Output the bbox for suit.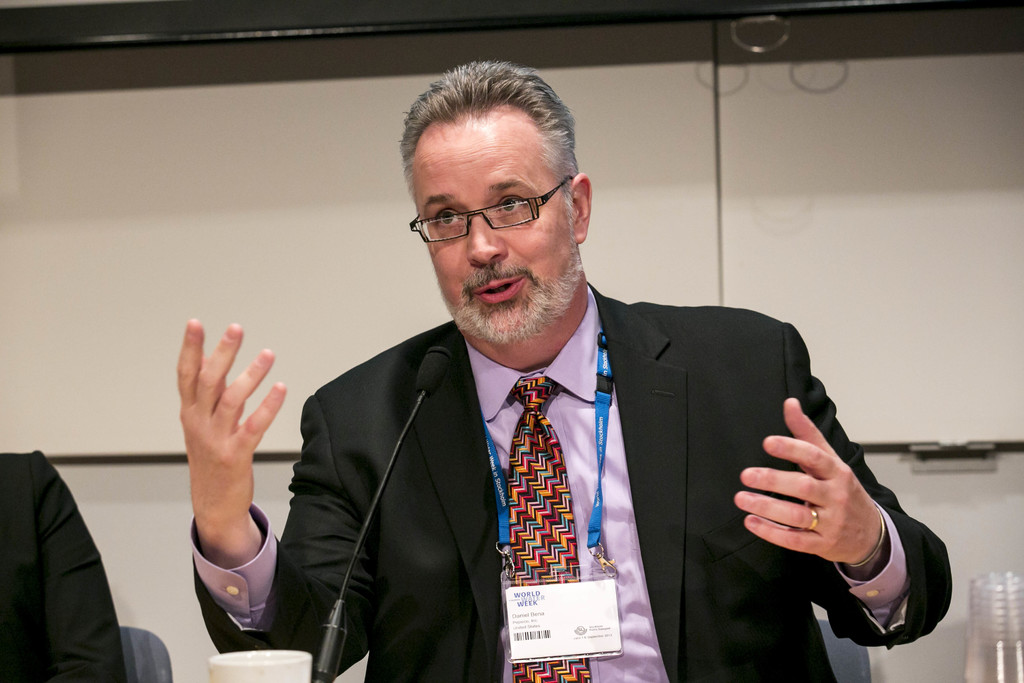
(292,169,890,663).
